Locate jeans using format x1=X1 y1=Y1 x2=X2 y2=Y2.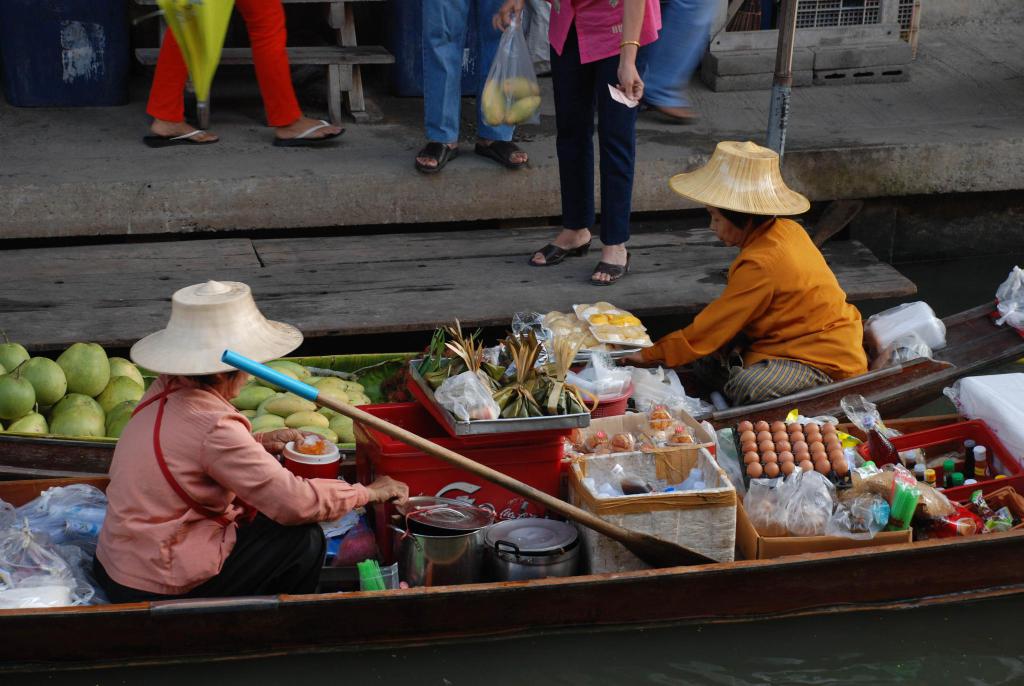
x1=425 y1=0 x2=512 y2=142.
